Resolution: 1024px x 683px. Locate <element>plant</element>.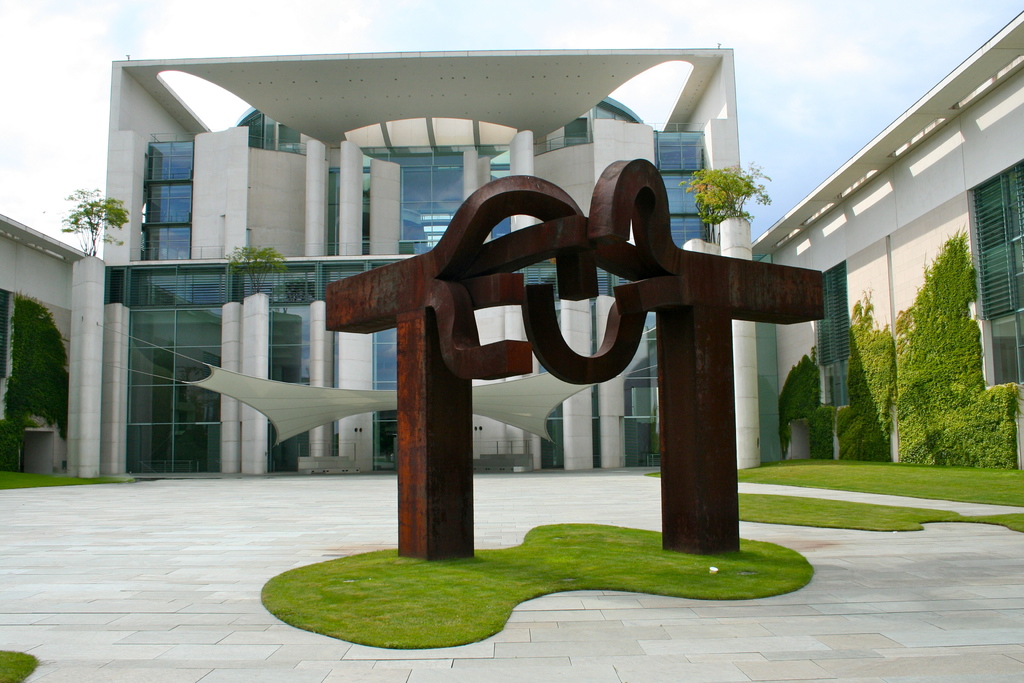
Rect(221, 245, 289, 293).
